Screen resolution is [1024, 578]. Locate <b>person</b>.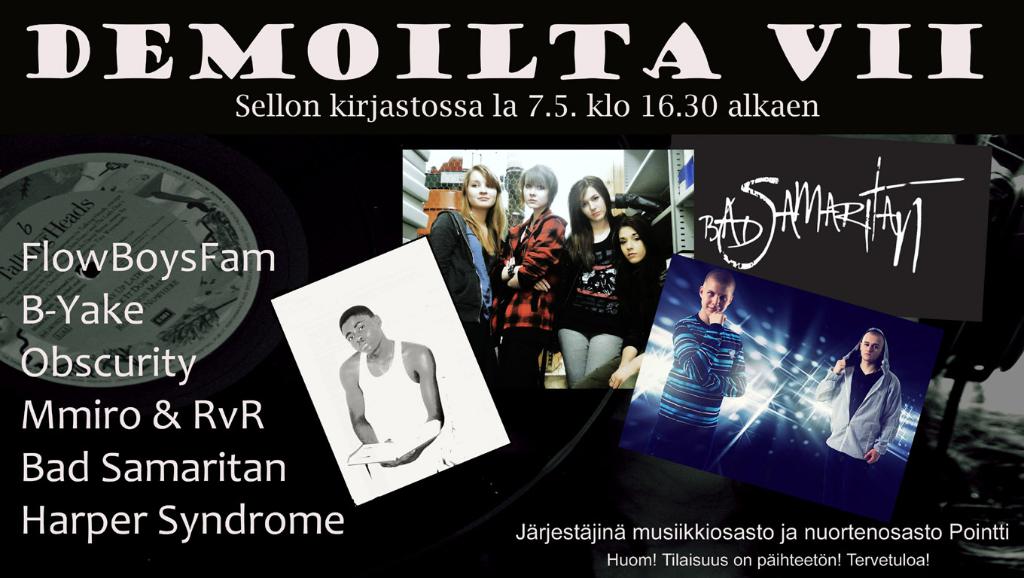
[left=651, top=269, right=748, bottom=459].
